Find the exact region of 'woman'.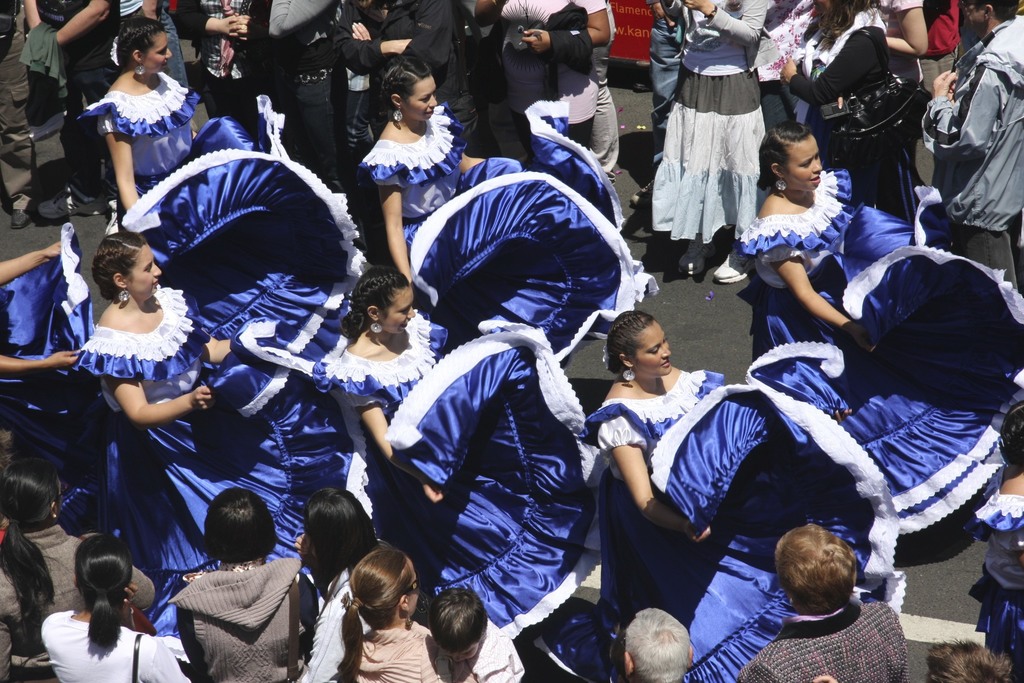
Exact region: 164:484:321:682.
